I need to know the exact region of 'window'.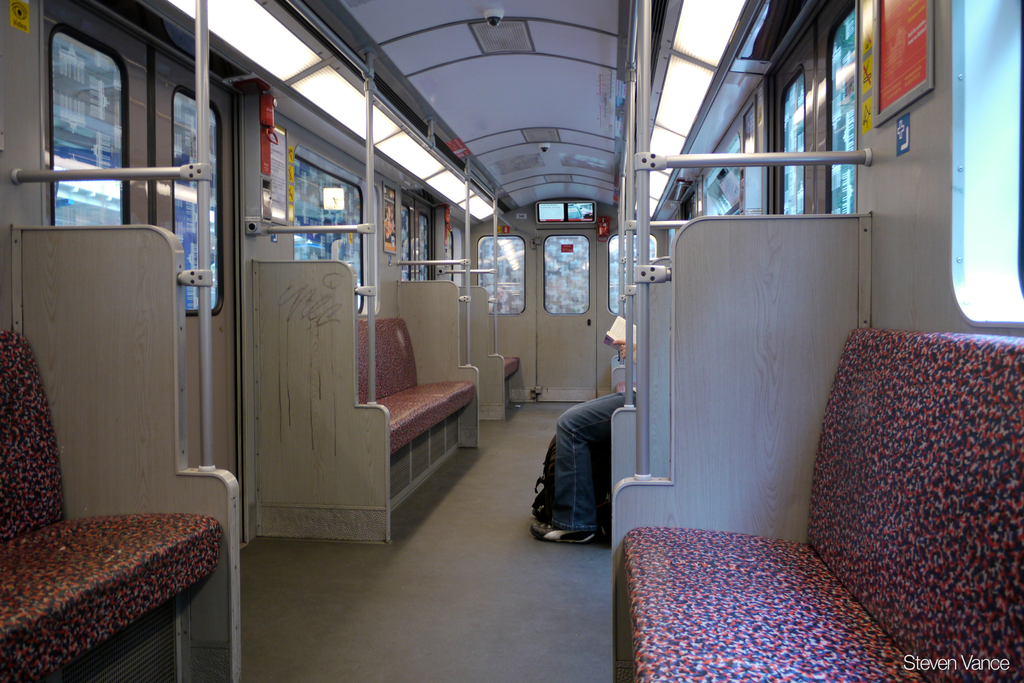
Region: [35, 24, 140, 231].
